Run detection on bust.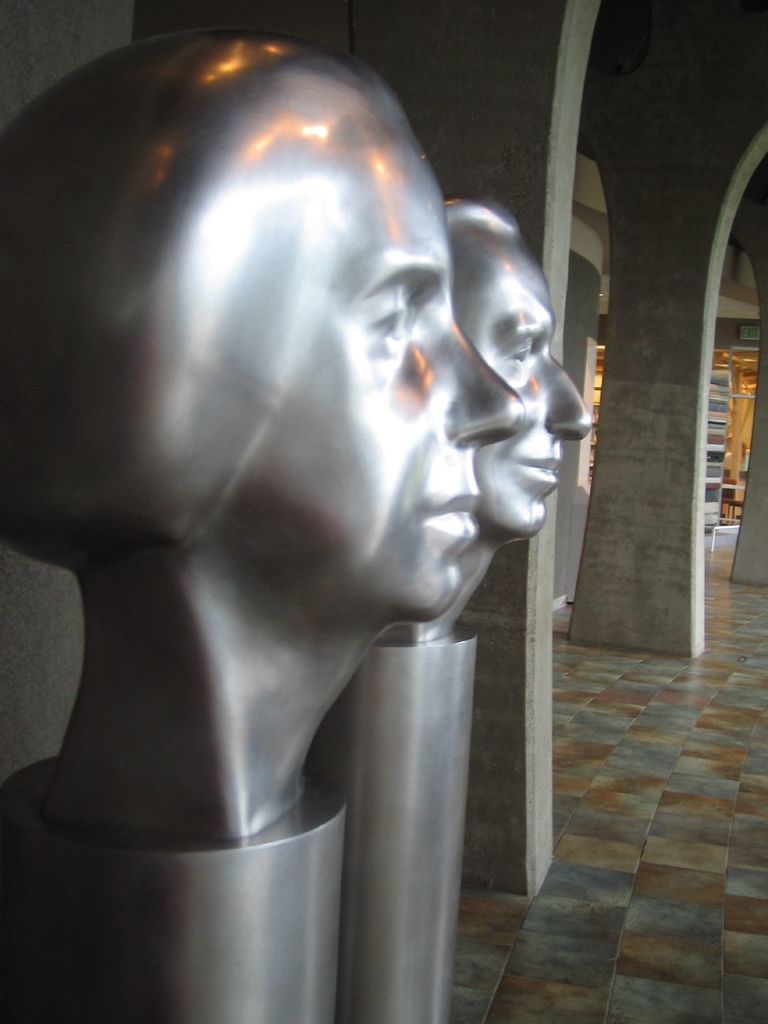
Result: bbox=[409, 190, 598, 653].
